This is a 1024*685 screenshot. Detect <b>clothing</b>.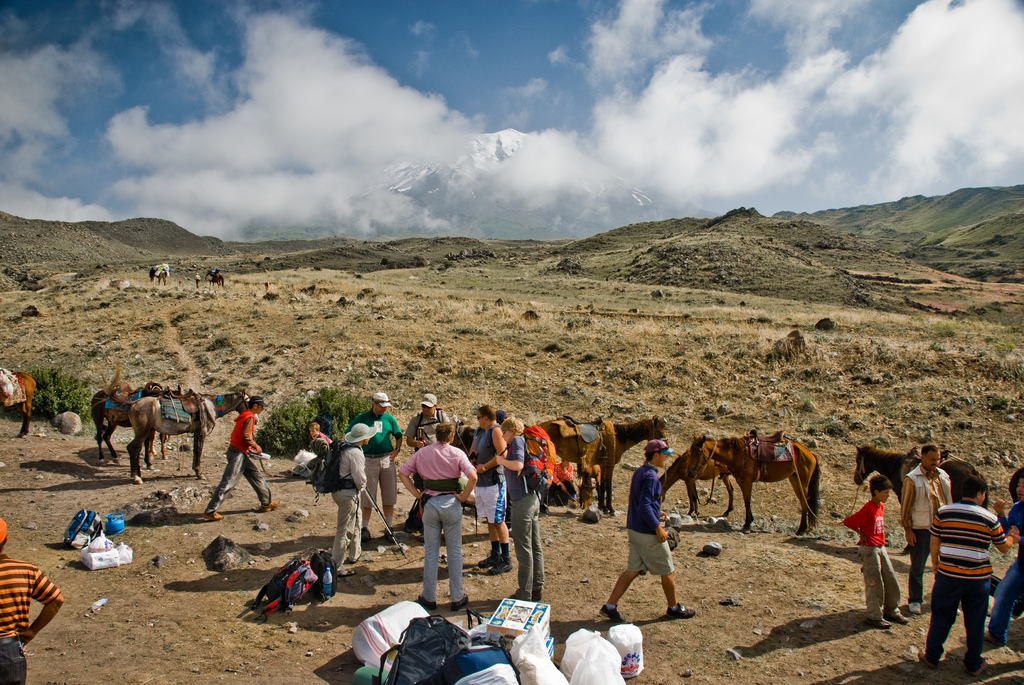
989:496:1023:642.
